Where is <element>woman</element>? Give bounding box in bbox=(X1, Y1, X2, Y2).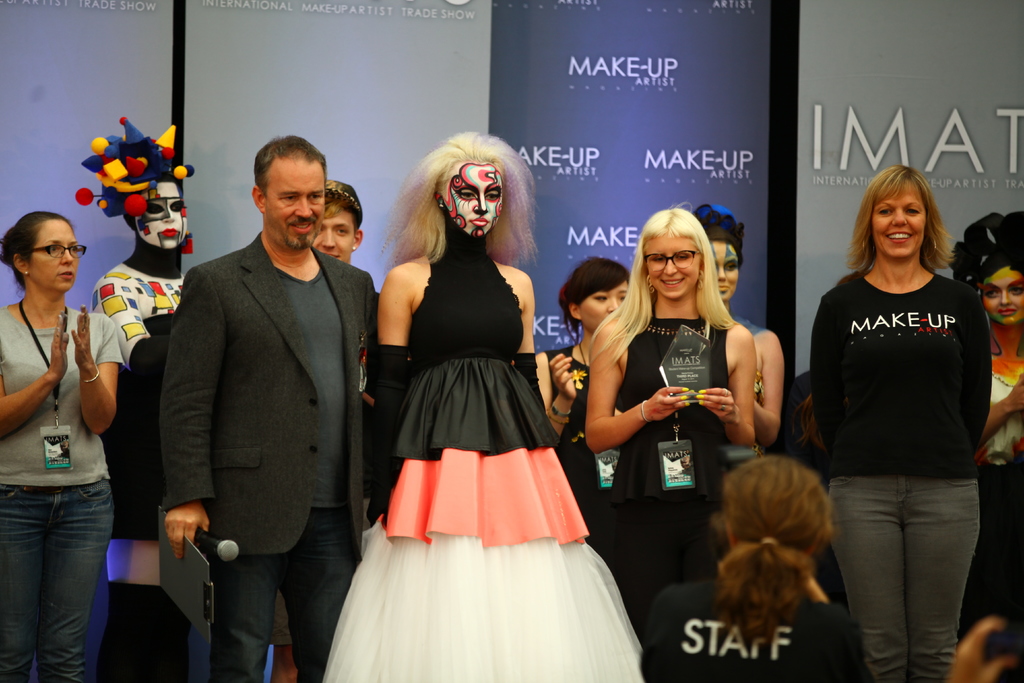
bbox=(811, 164, 992, 682).
